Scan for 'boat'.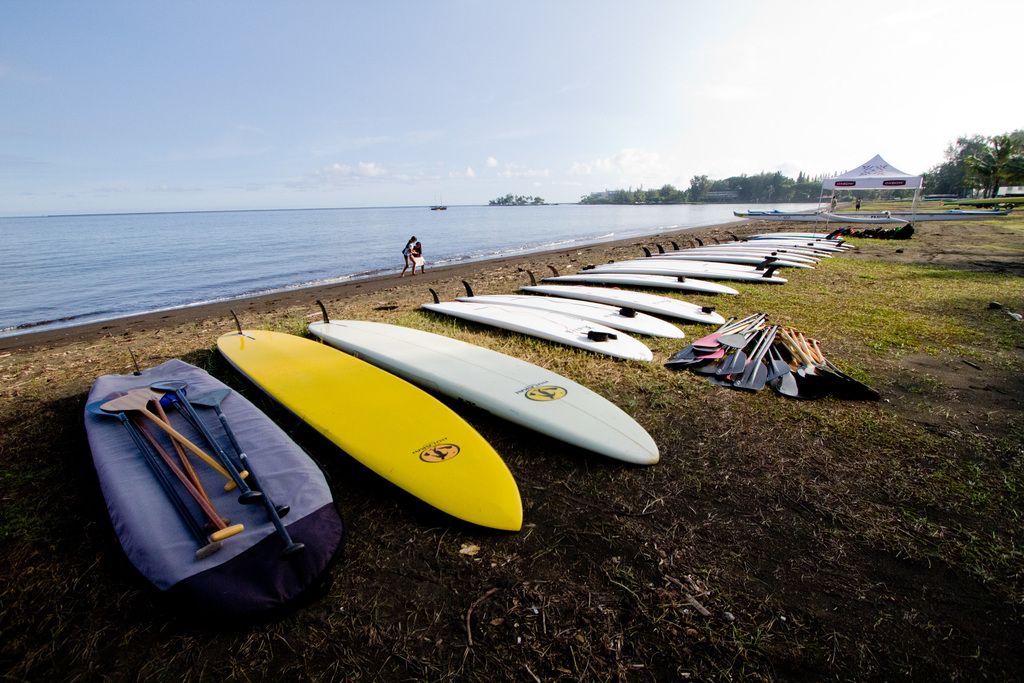
Scan result: bbox(99, 353, 345, 612).
